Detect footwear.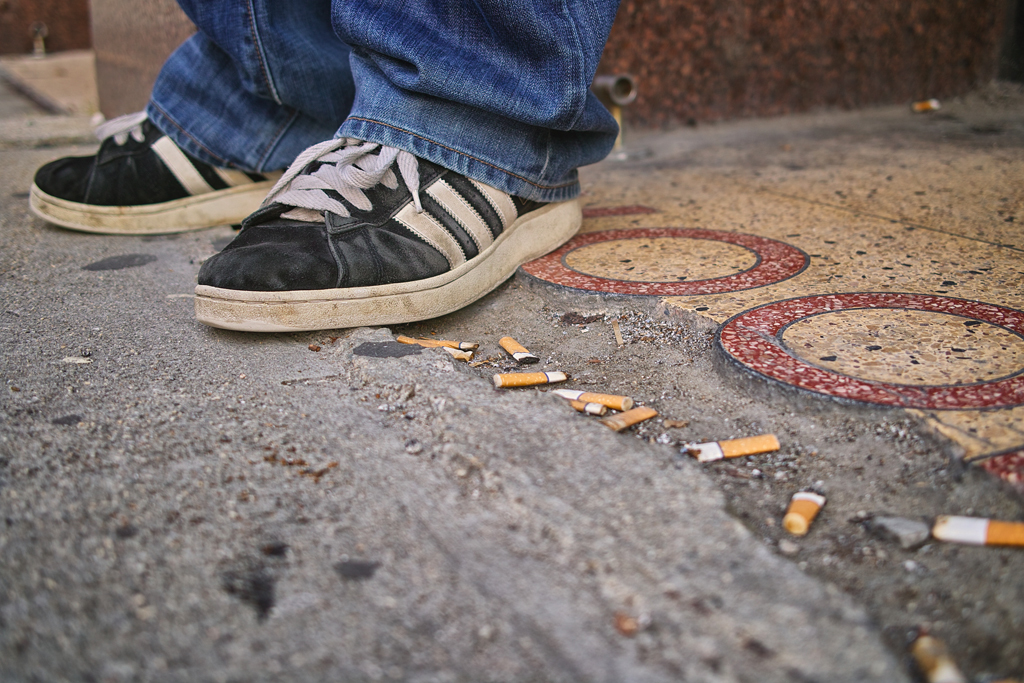
Detected at 194/122/586/326.
